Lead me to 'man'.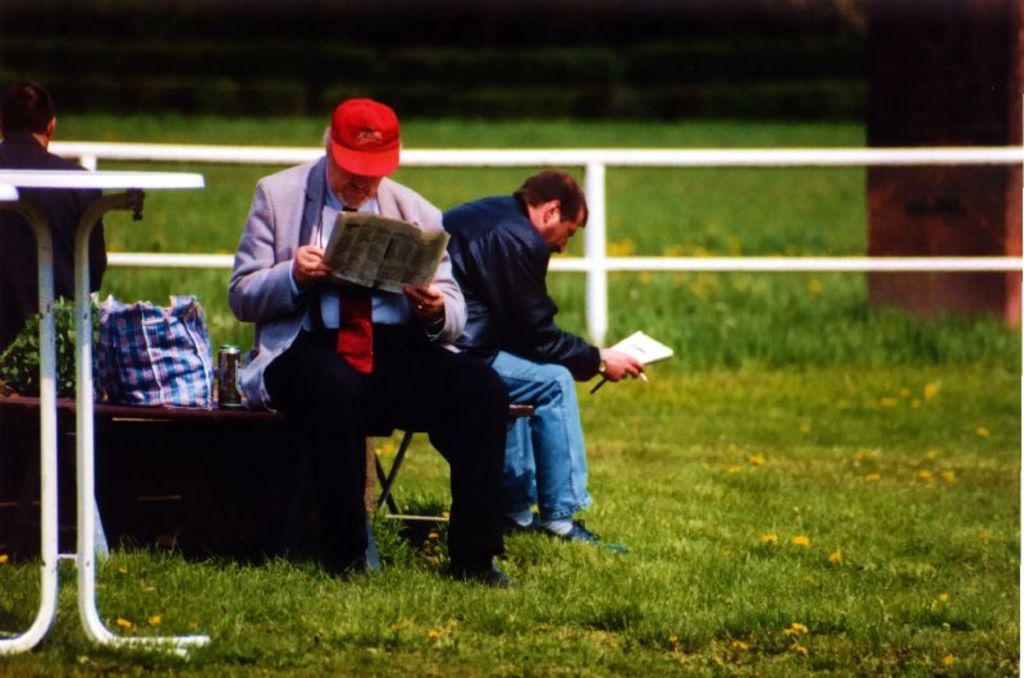
Lead to region(436, 174, 643, 542).
